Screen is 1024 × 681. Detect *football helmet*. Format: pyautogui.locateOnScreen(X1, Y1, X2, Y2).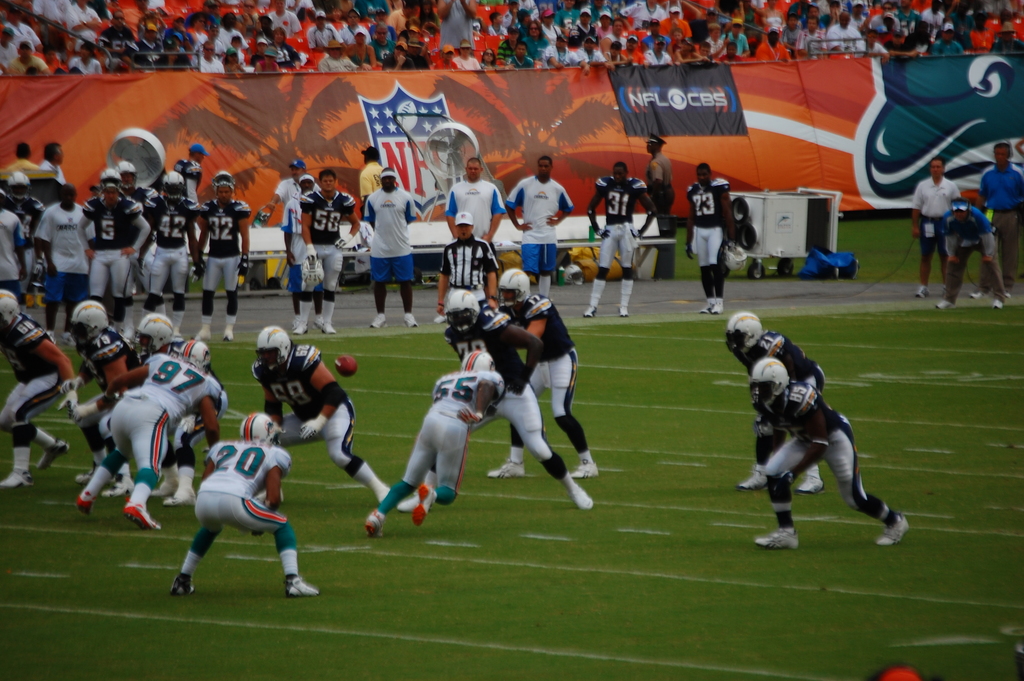
pyautogui.locateOnScreen(162, 172, 186, 199).
